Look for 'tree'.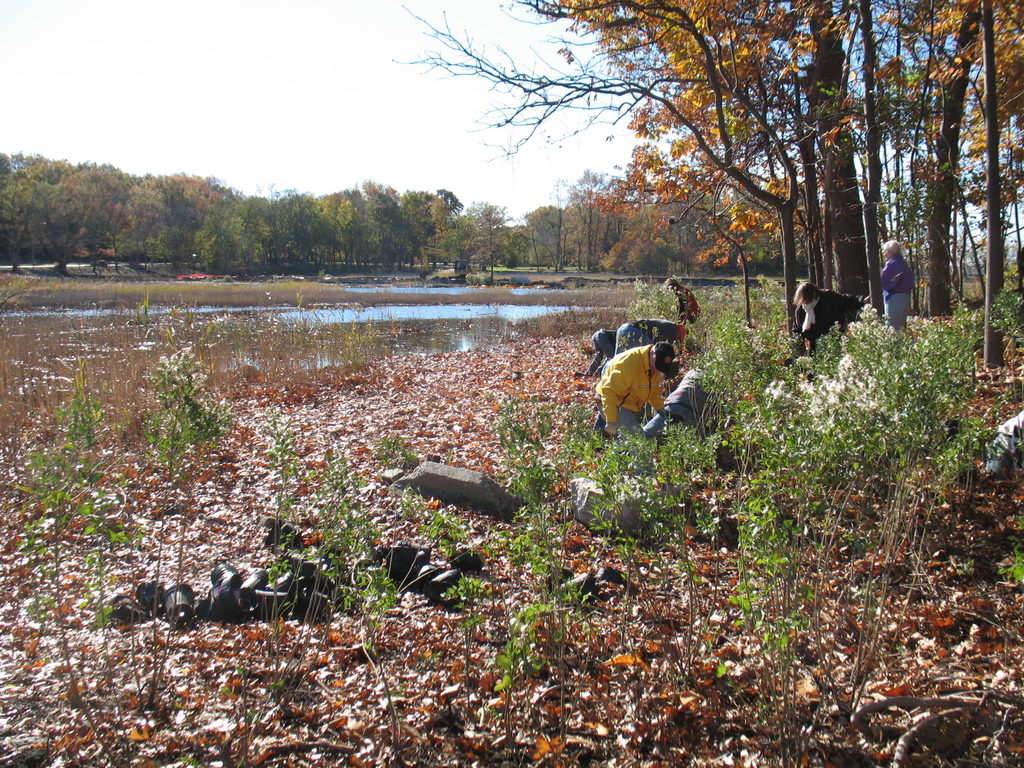
Found: left=517, top=198, right=569, bottom=273.
